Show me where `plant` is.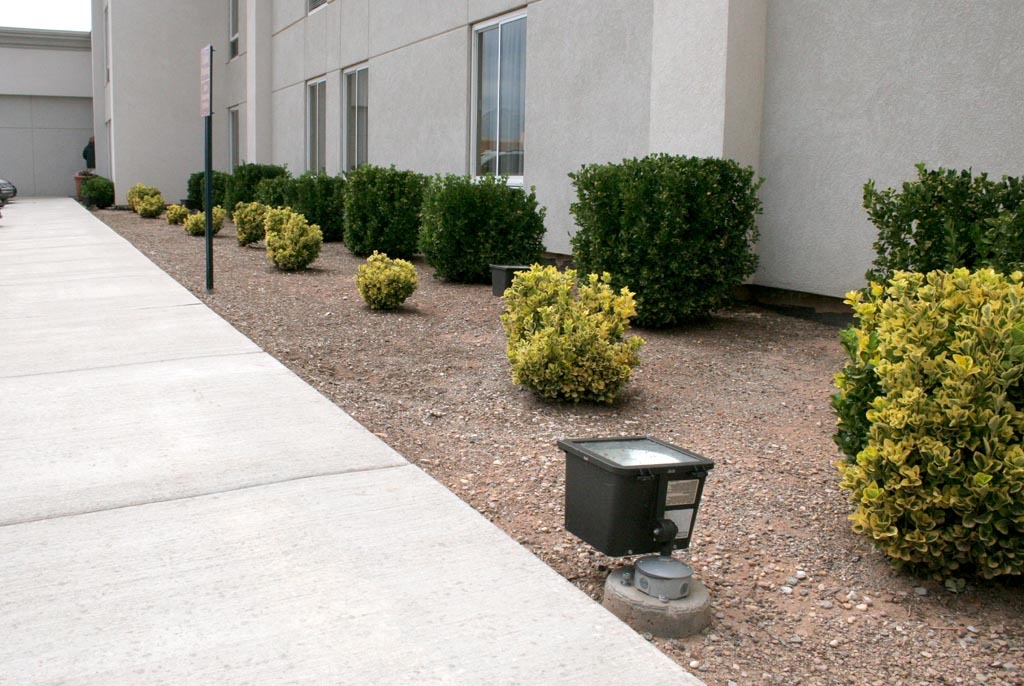
`plant` is at <bbox>167, 195, 192, 225</bbox>.
